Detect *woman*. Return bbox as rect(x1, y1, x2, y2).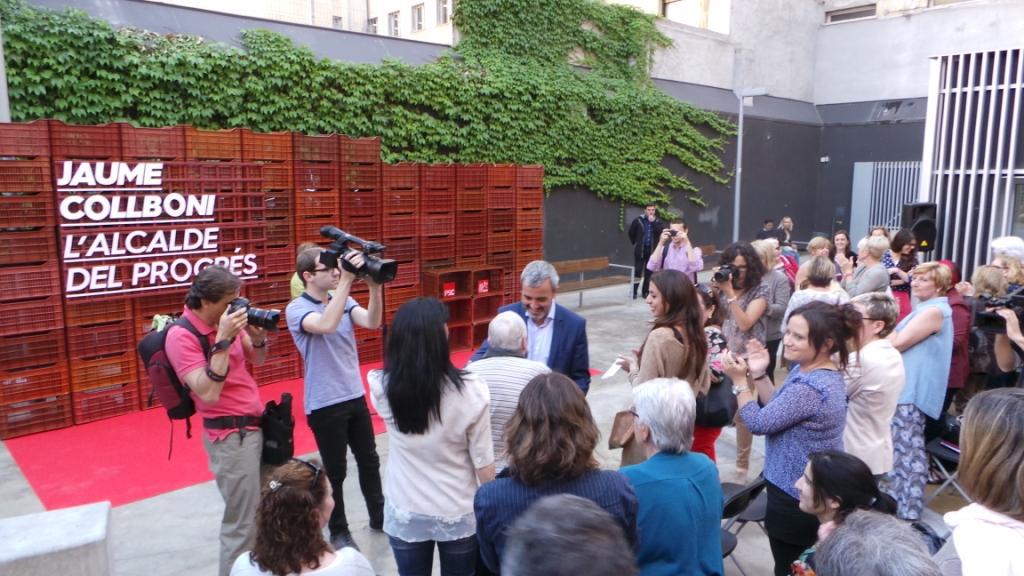
rect(830, 228, 856, 273).
